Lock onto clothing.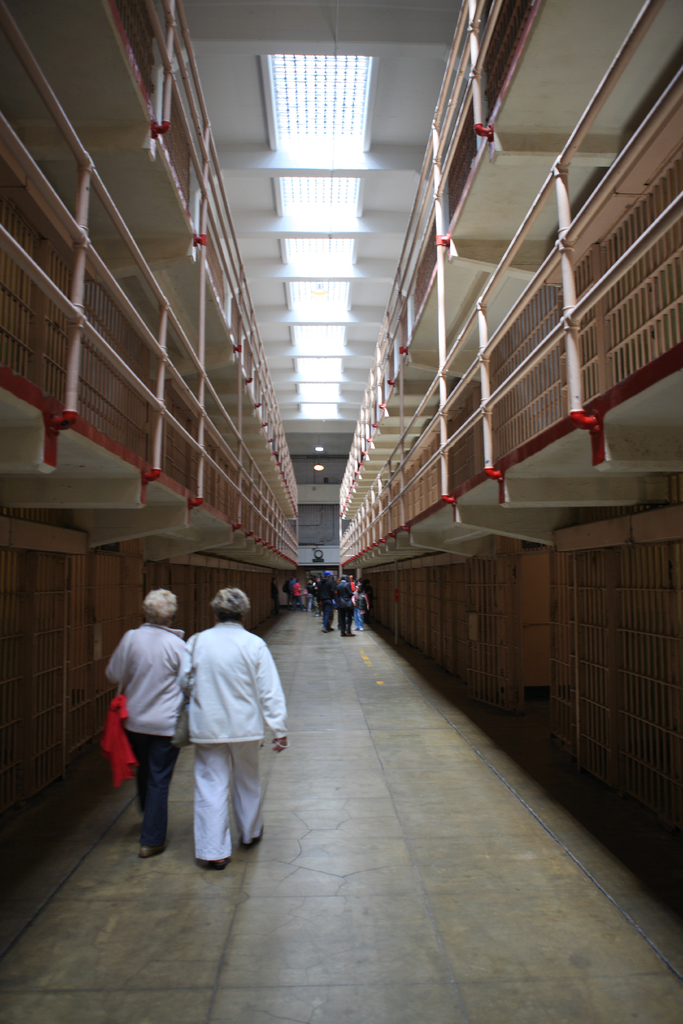
Locked: 318,581,343,623.
